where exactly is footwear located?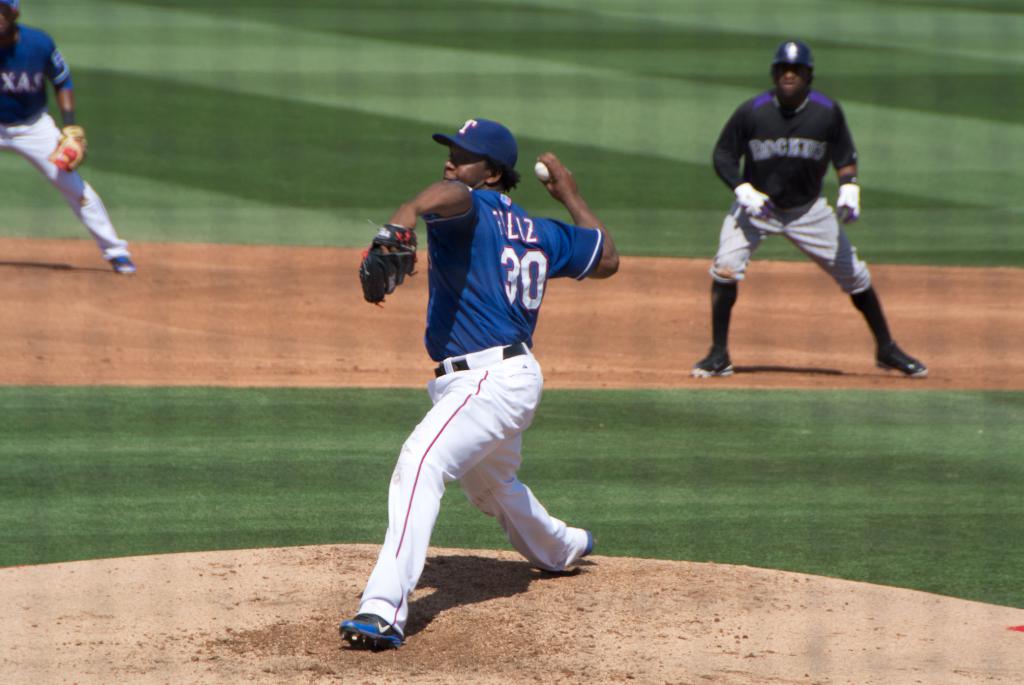
Its bounding box is crop(581, 529, 591, 558).
